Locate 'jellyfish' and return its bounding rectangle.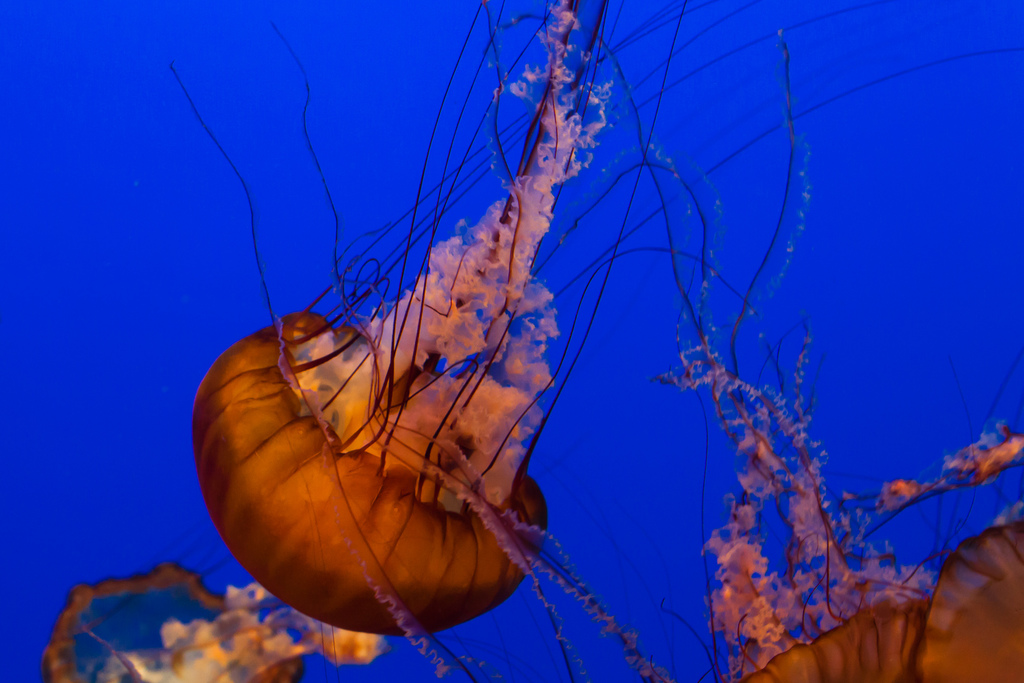
bbox=[44, 561, 324, 682].
